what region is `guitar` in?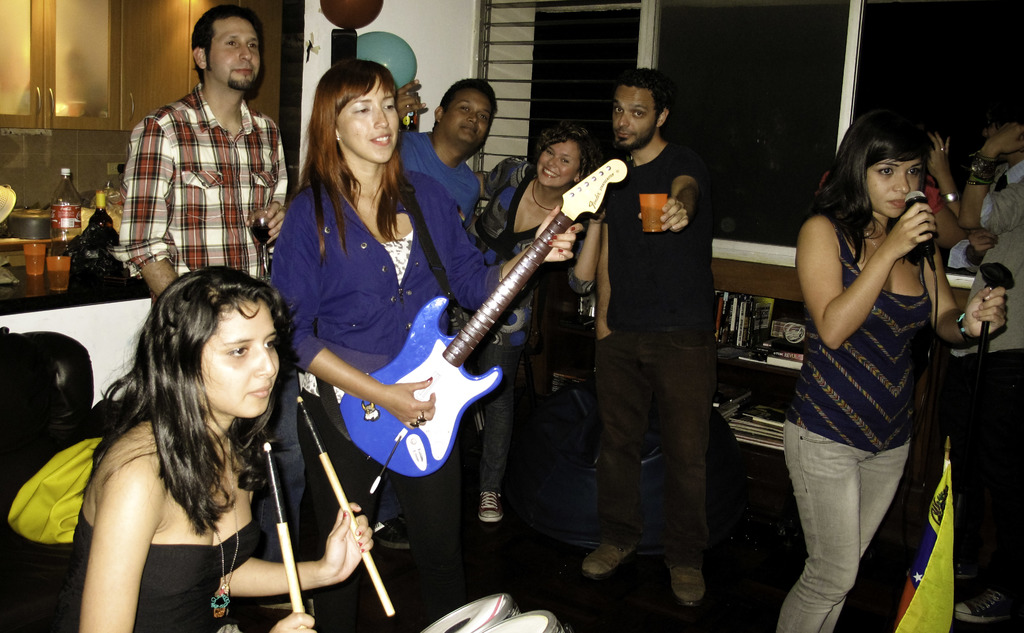
{"x1": 337, "y1": 142, "x2": 607, "y2": 504}.
